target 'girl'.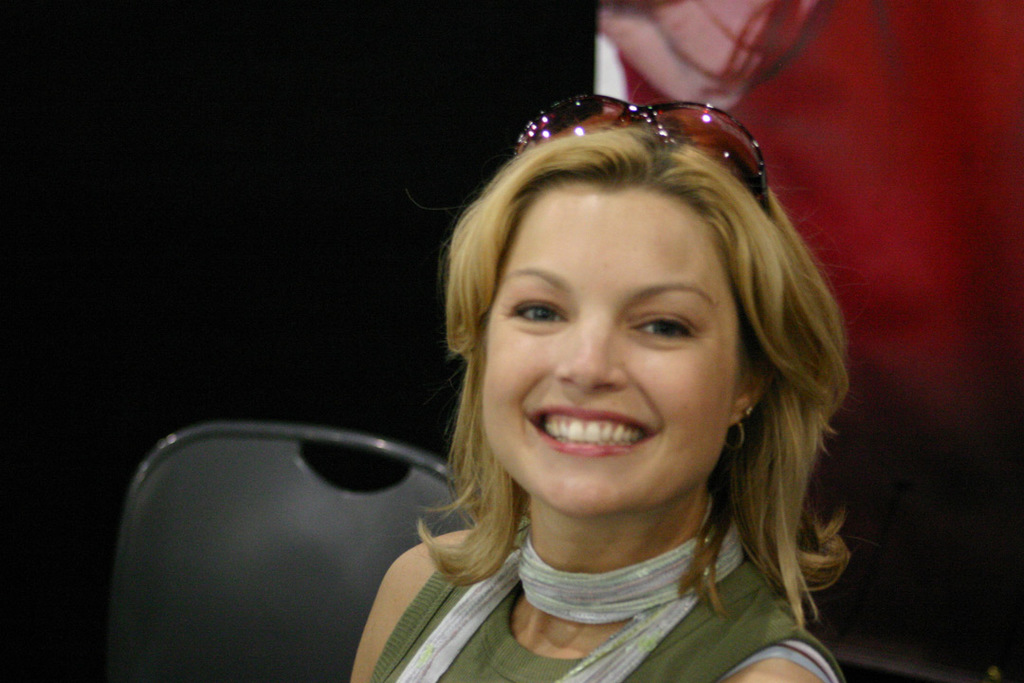
Target region: crop(345, 78, 862, 682).
